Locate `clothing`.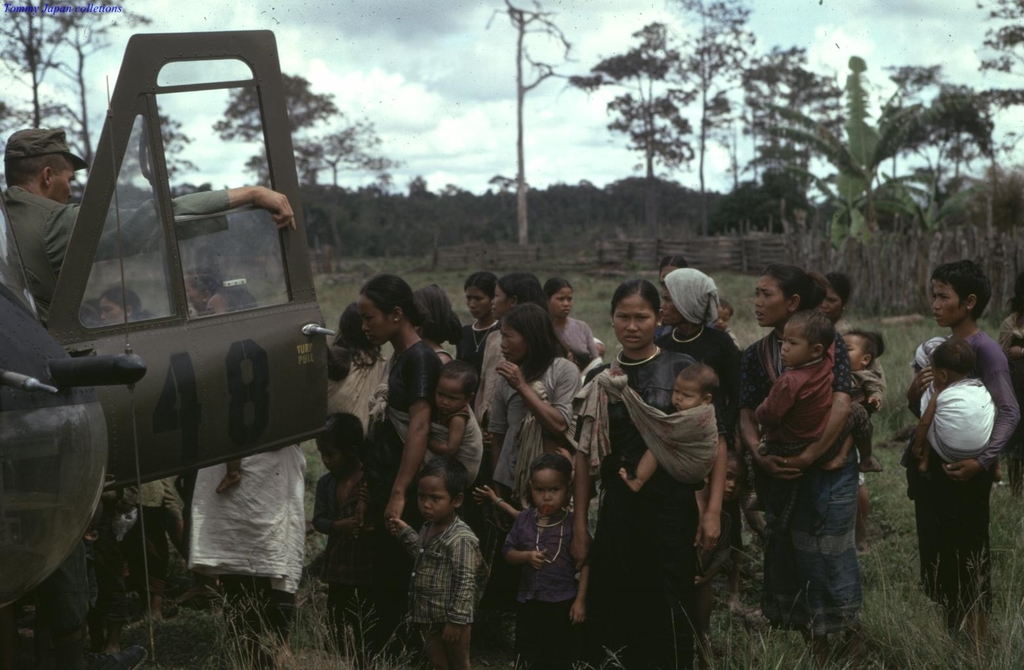
Bounding box: 510:508:587:669.
